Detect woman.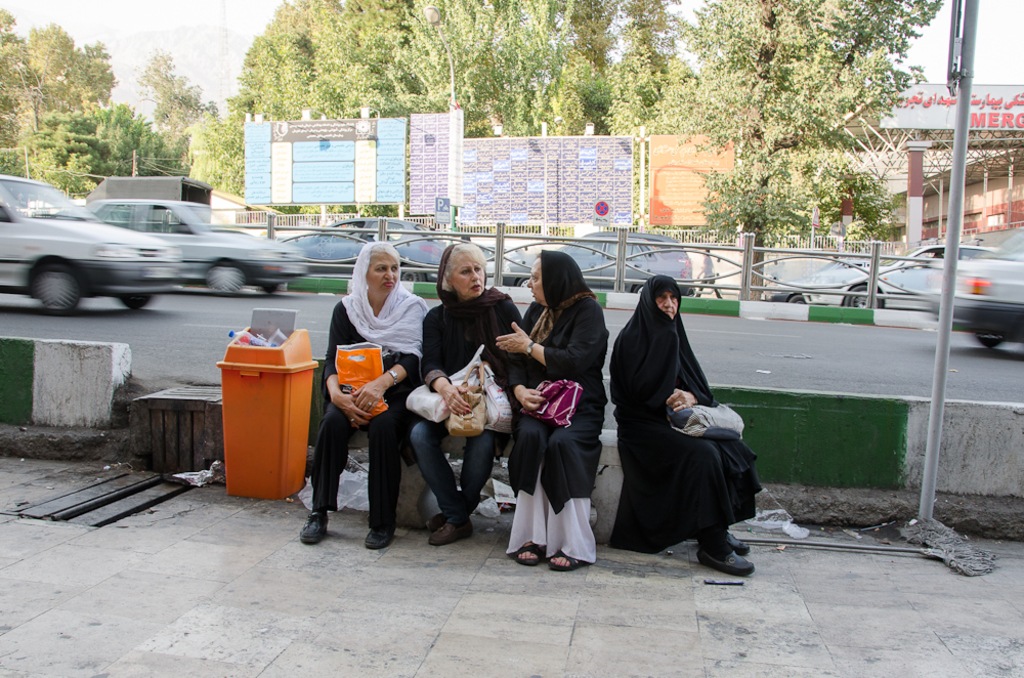
Detected at (left=297, top=241, right=430, bottom=550).
